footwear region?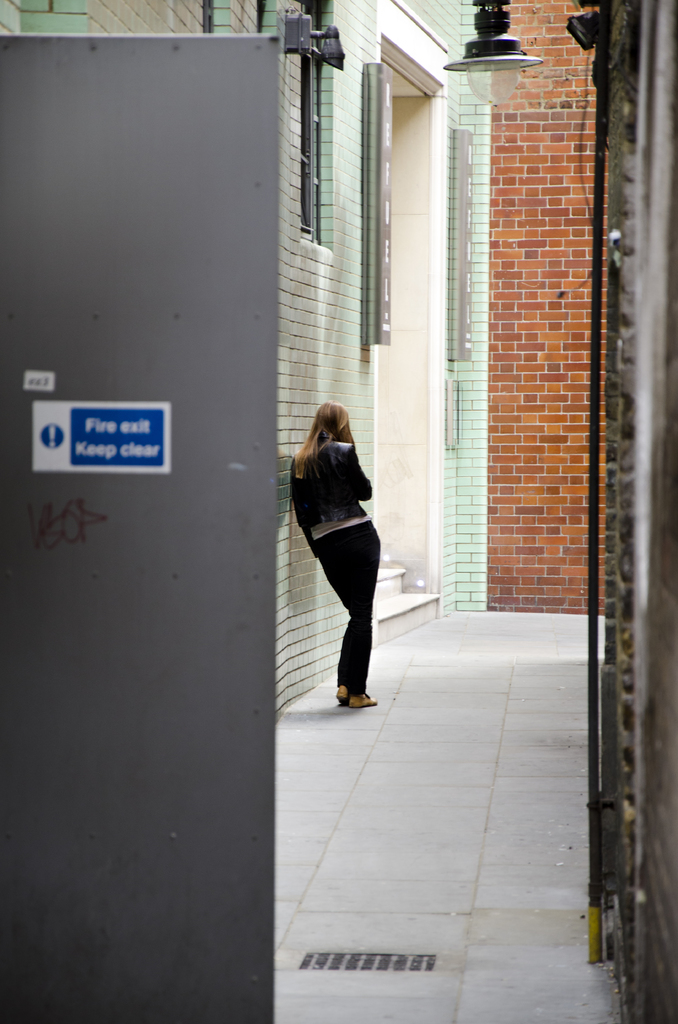
box(347, 691, 379, 709)
